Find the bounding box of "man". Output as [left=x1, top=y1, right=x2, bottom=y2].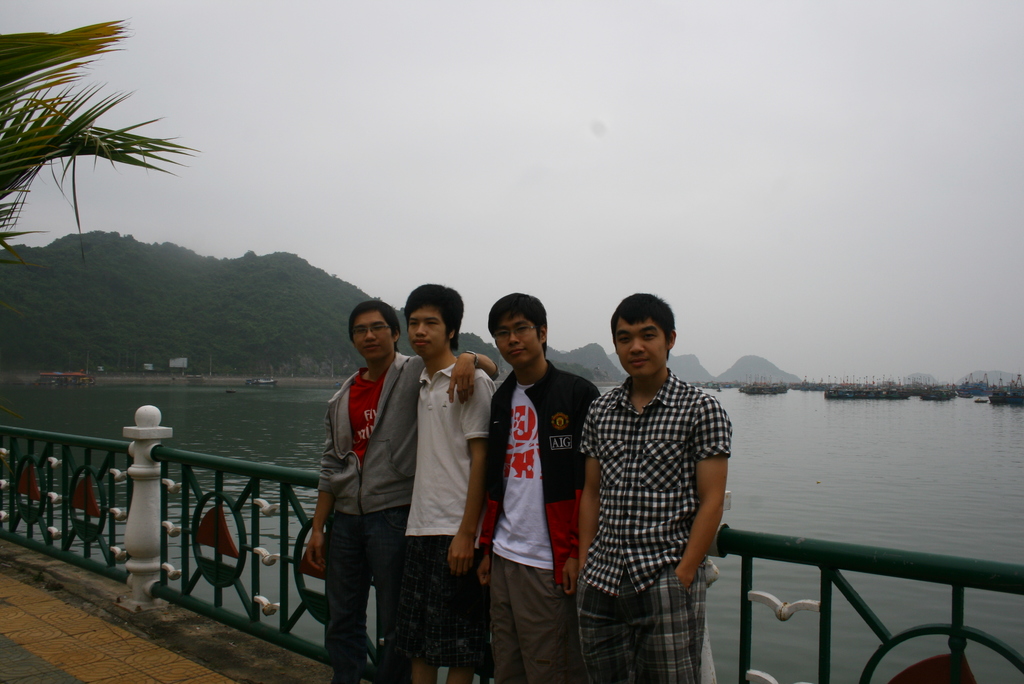
[left=570, top=269, right=750, bottom=675].
